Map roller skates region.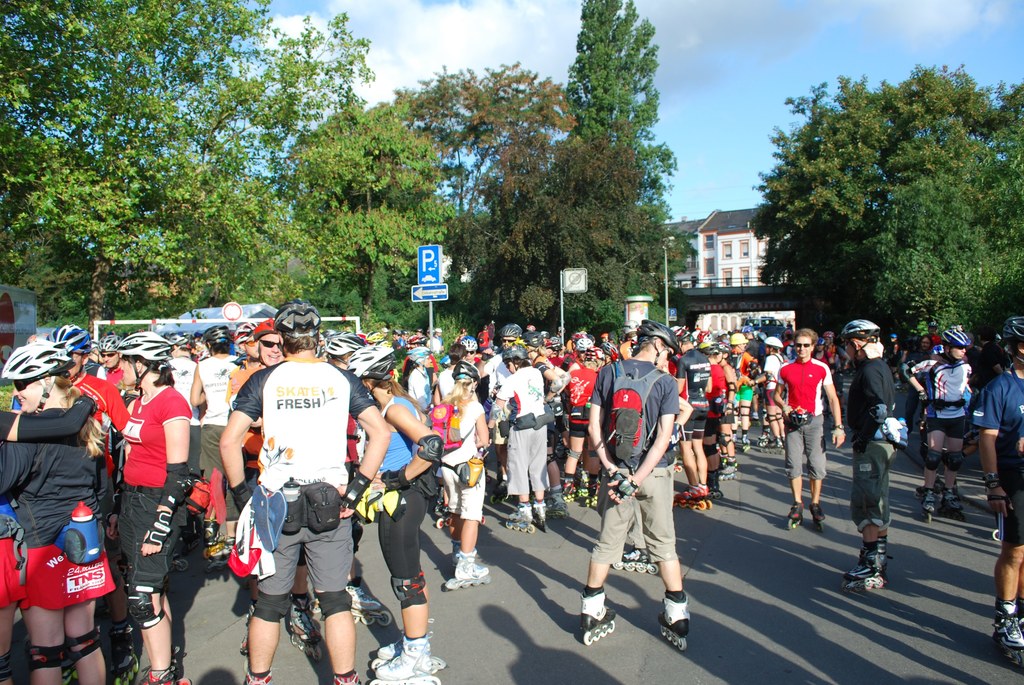
Mapped to Rect(913, 484, 922, 501).
